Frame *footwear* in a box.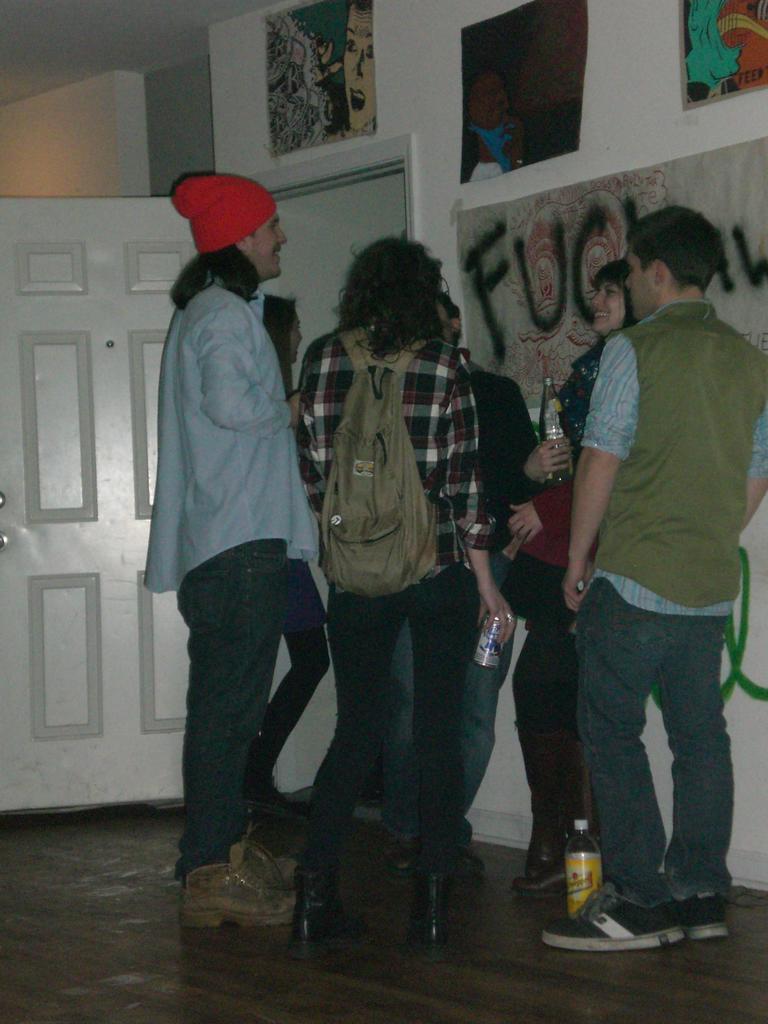
180,842,291,933.
